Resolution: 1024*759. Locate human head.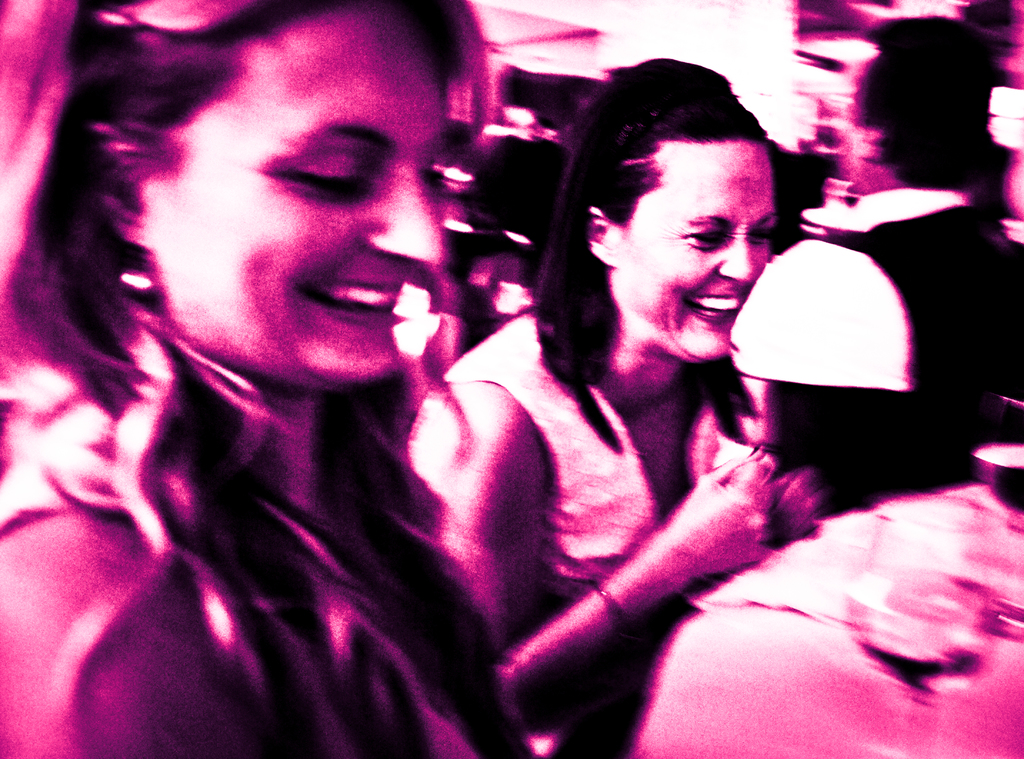
select_region(828, 12, 1016, 189).
